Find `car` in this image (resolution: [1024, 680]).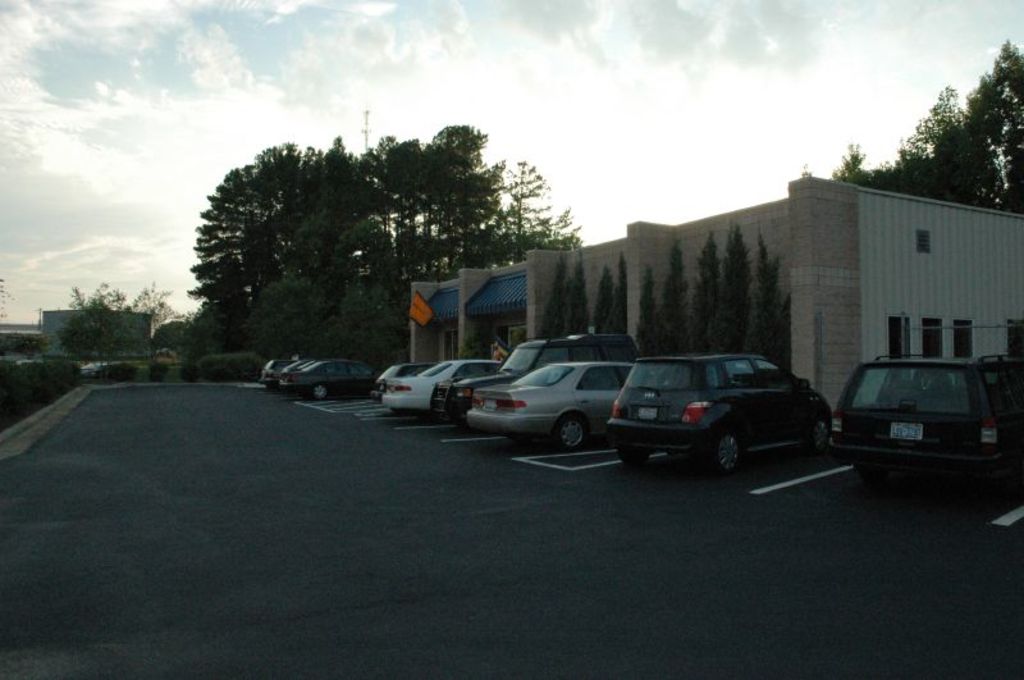
(left=833, top=355, right=1019, bottom=483).
